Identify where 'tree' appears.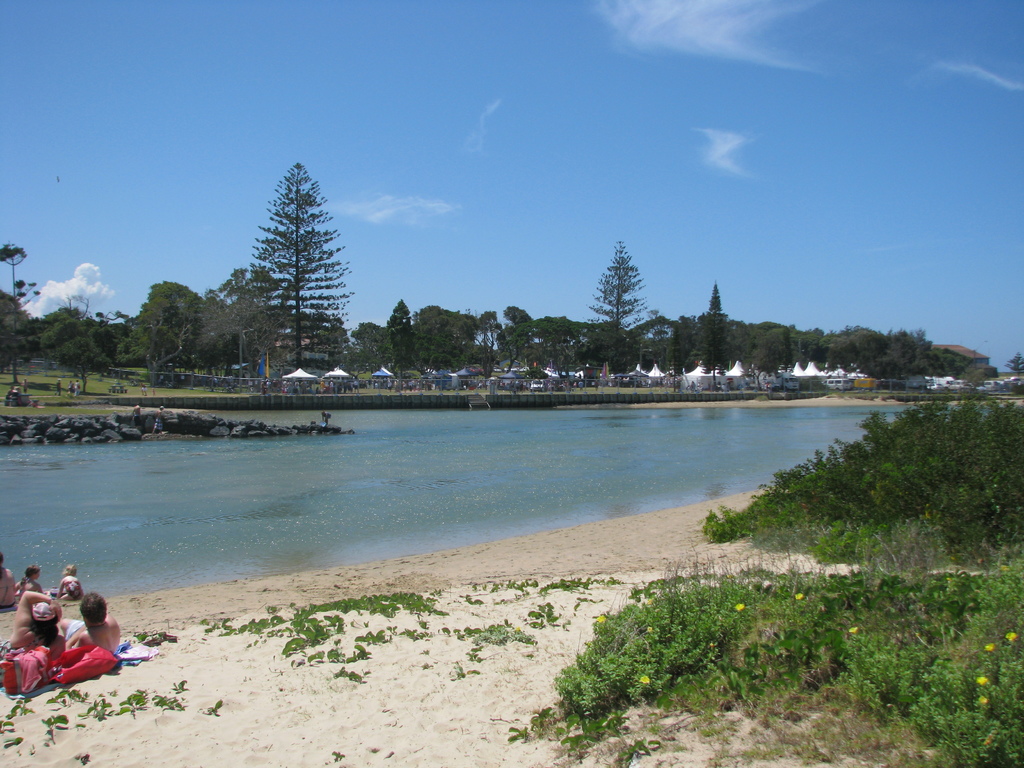
Appears at <bbox>242, 152, 350, 381</bbox>.
